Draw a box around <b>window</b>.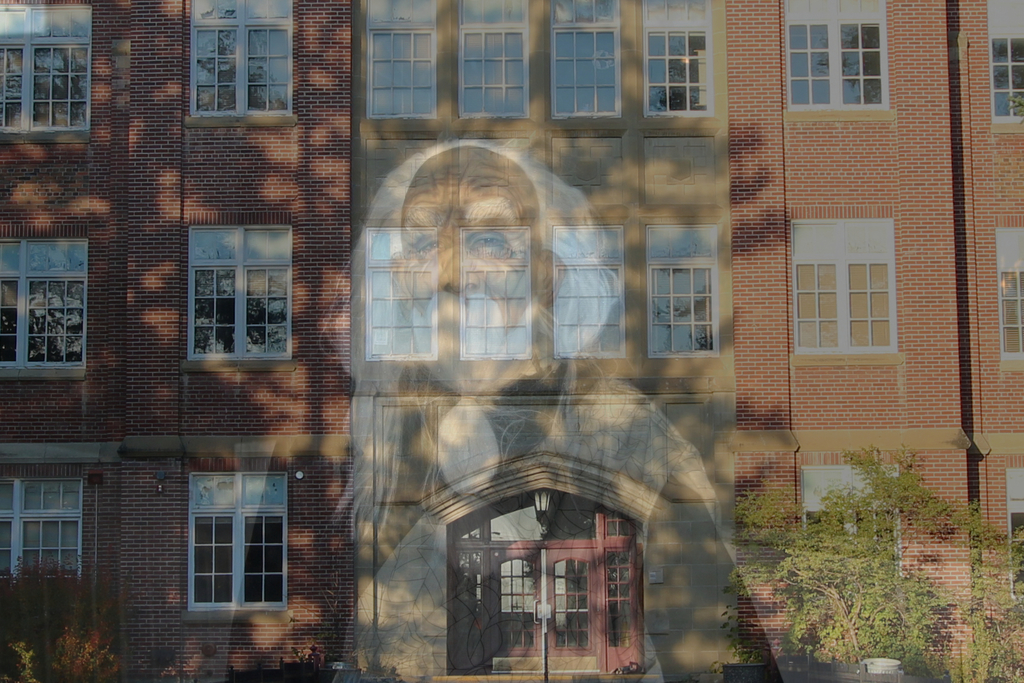
{"left": 985, "top": 0, "right": 1023, "bottom": 135}.
